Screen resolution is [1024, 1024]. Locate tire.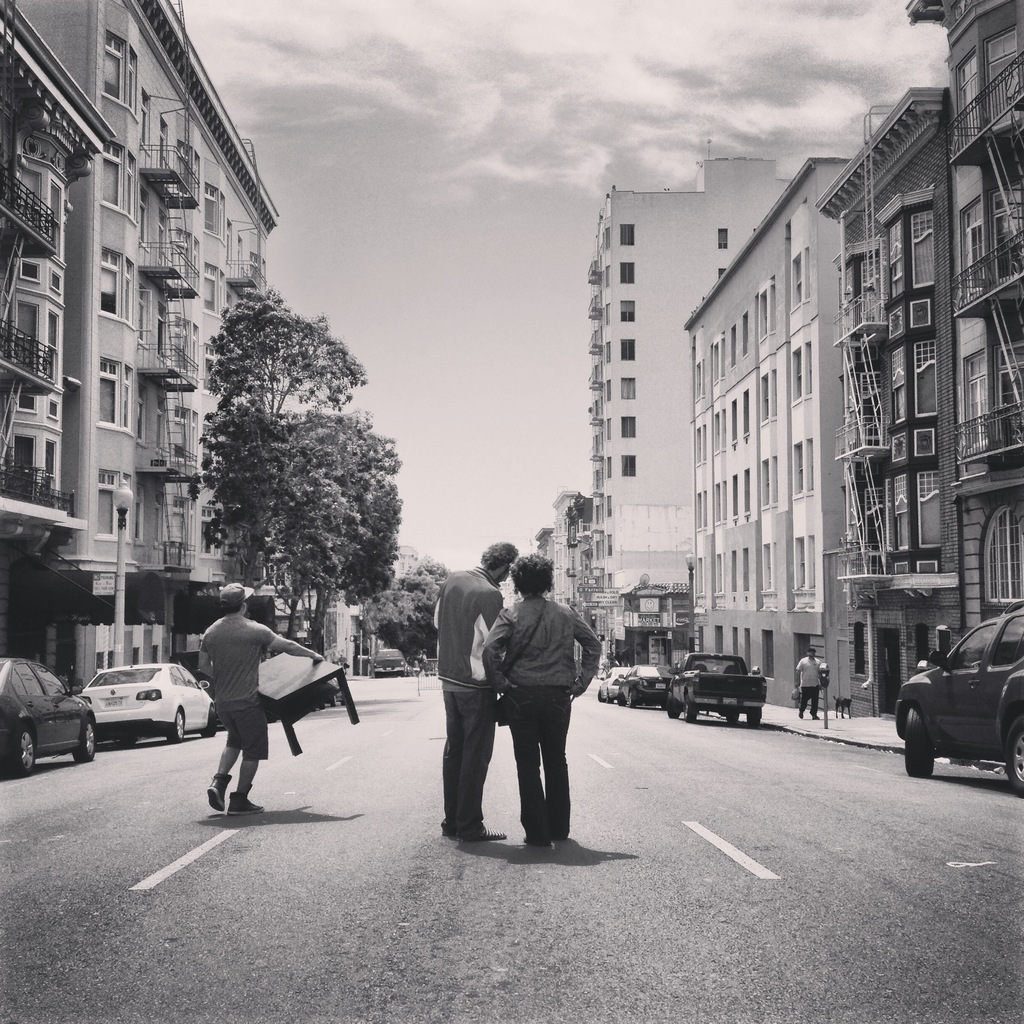
(664,692,684,720).
